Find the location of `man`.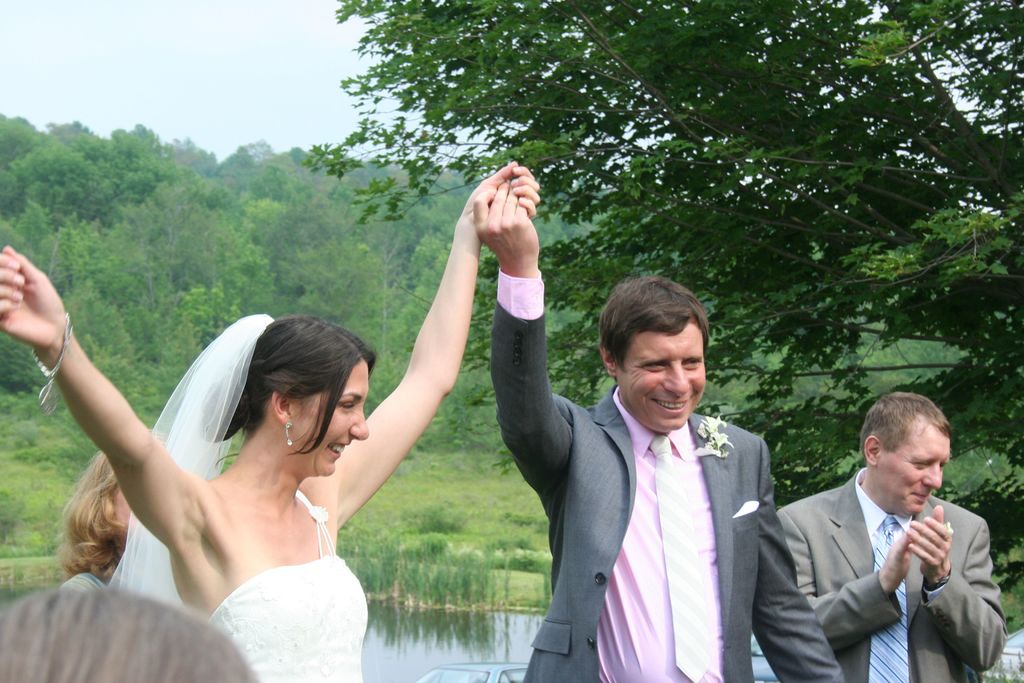
Location: x1=472, y1=179, x2=845, y2=682.
